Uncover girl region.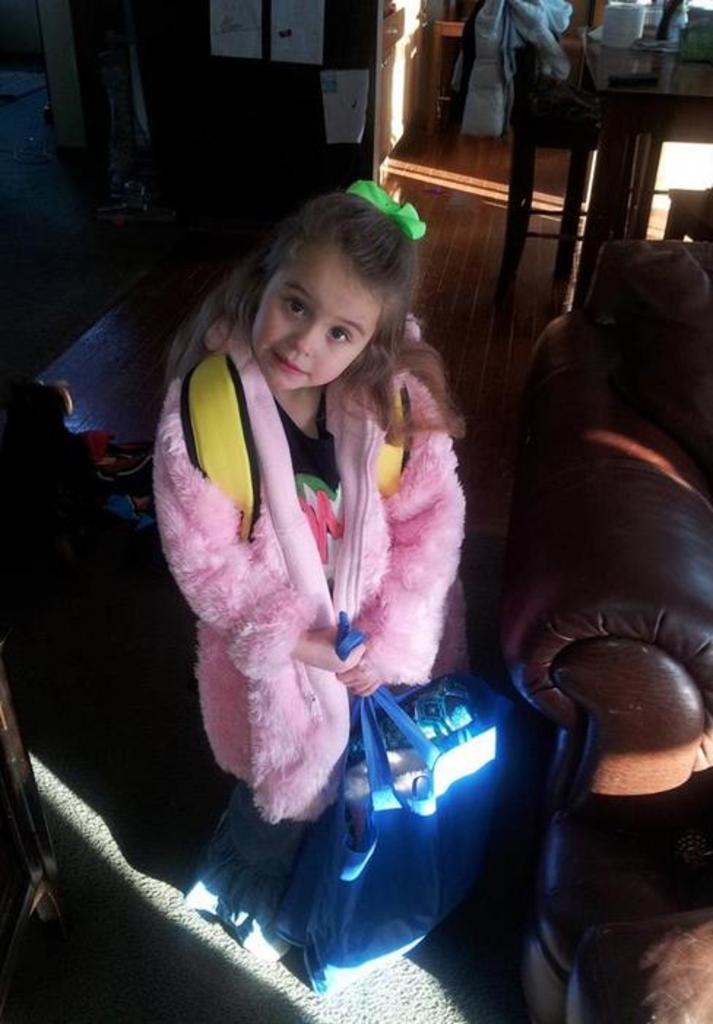
Uncovered: (x1=152, y1=180, x2=470, y2=818).
